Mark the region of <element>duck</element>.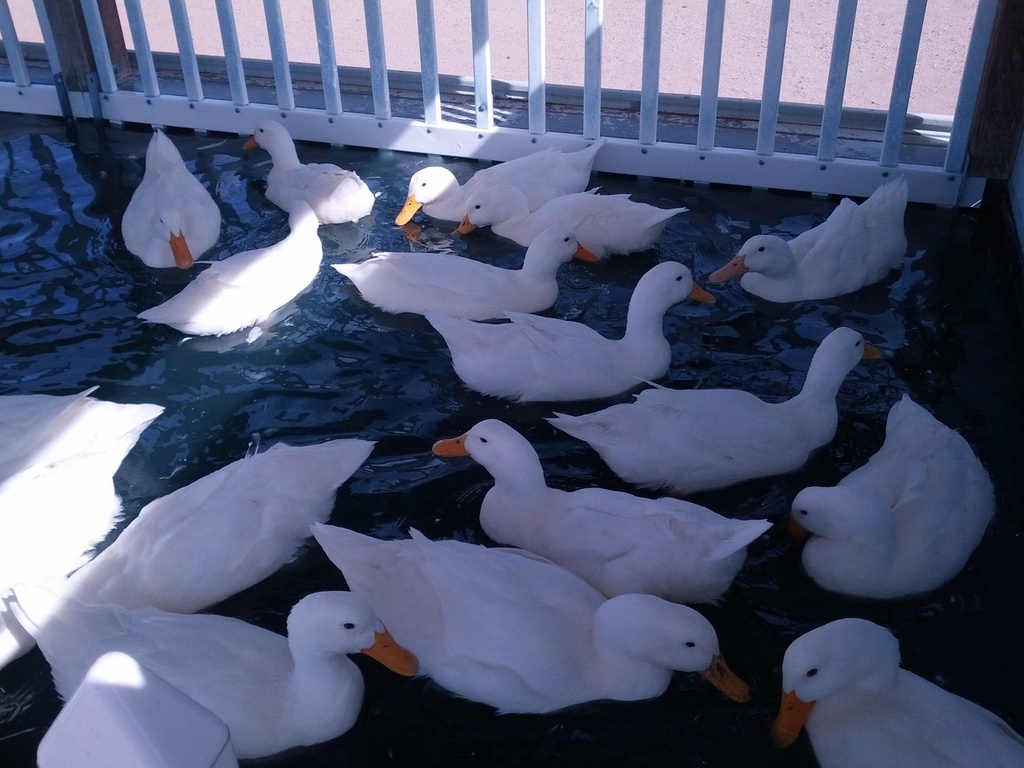
Region: l=704, t=173, r=909, b=299.
